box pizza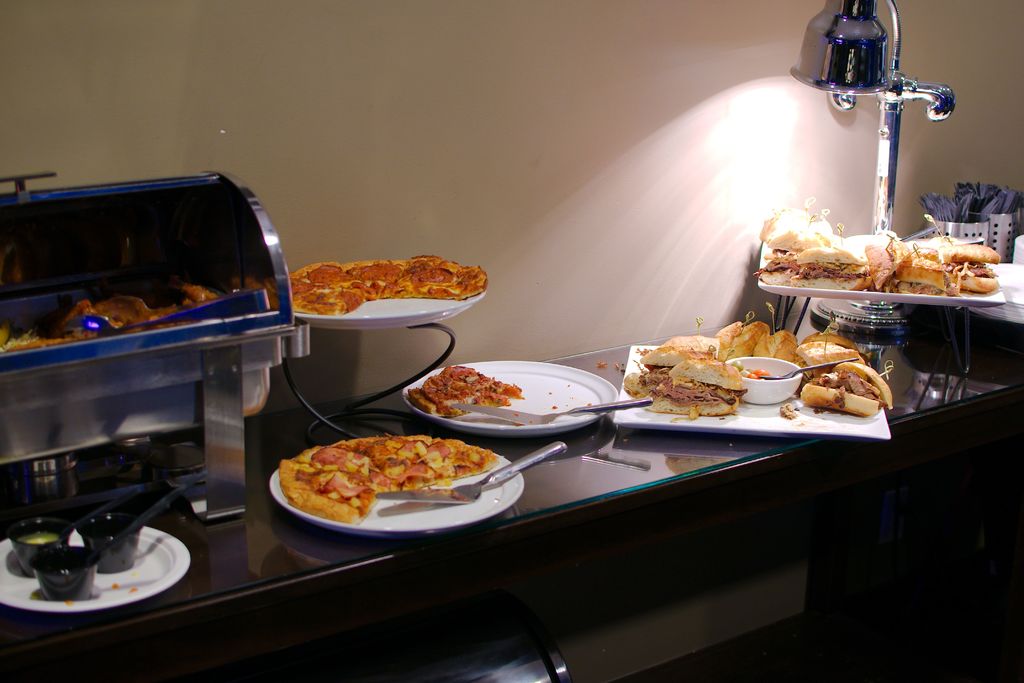
region(277, 433, 495, 534)
